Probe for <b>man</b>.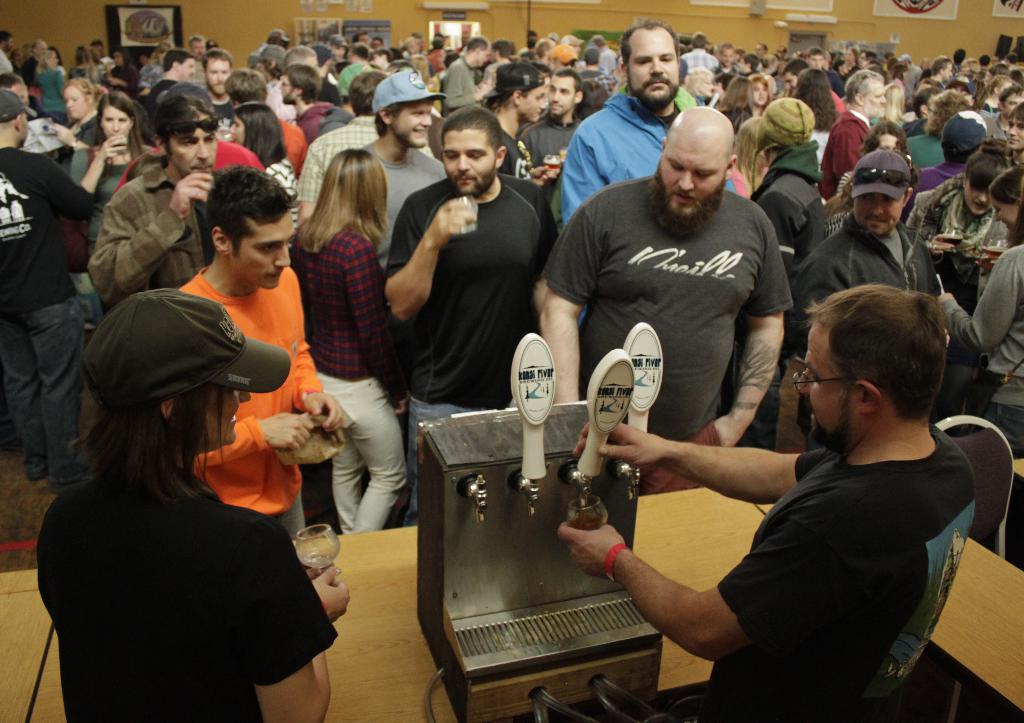
Probe result: [588,26,622,81].
